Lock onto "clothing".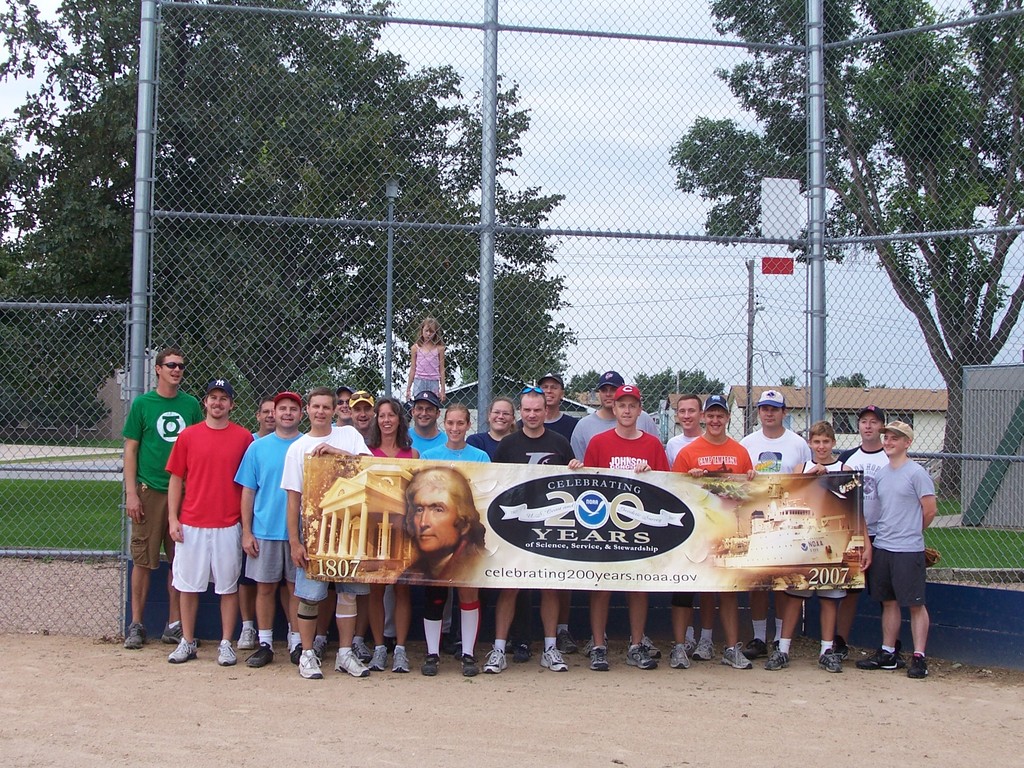
Locked: box=[495, 430, 578, 463].
